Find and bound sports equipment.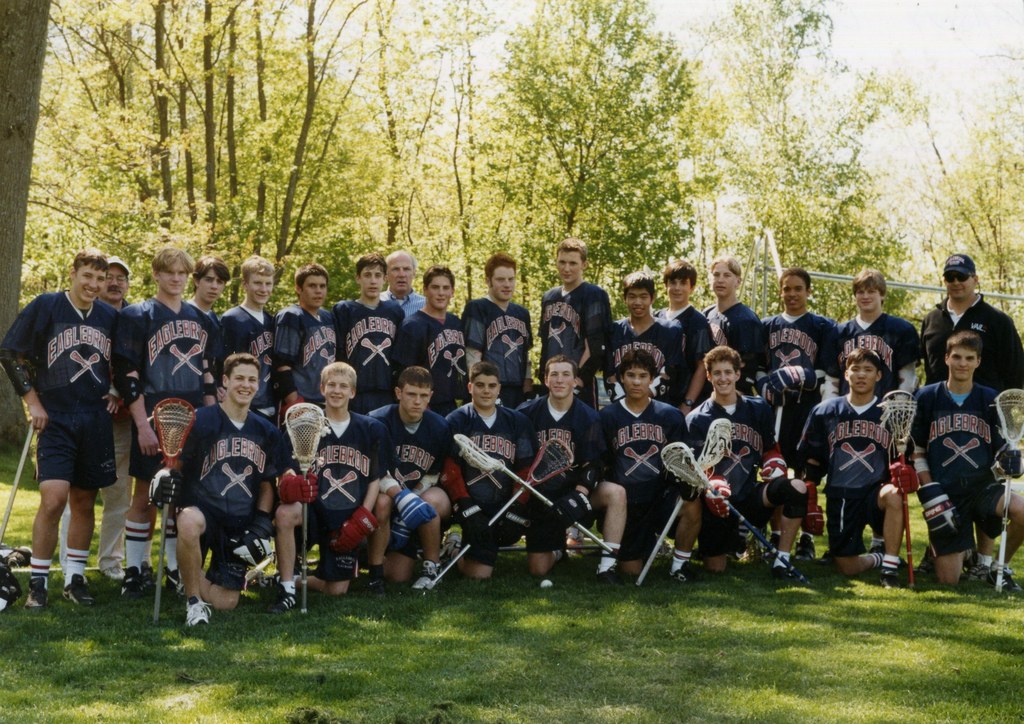
Bound: select_region(155, 398, 197, 623).
